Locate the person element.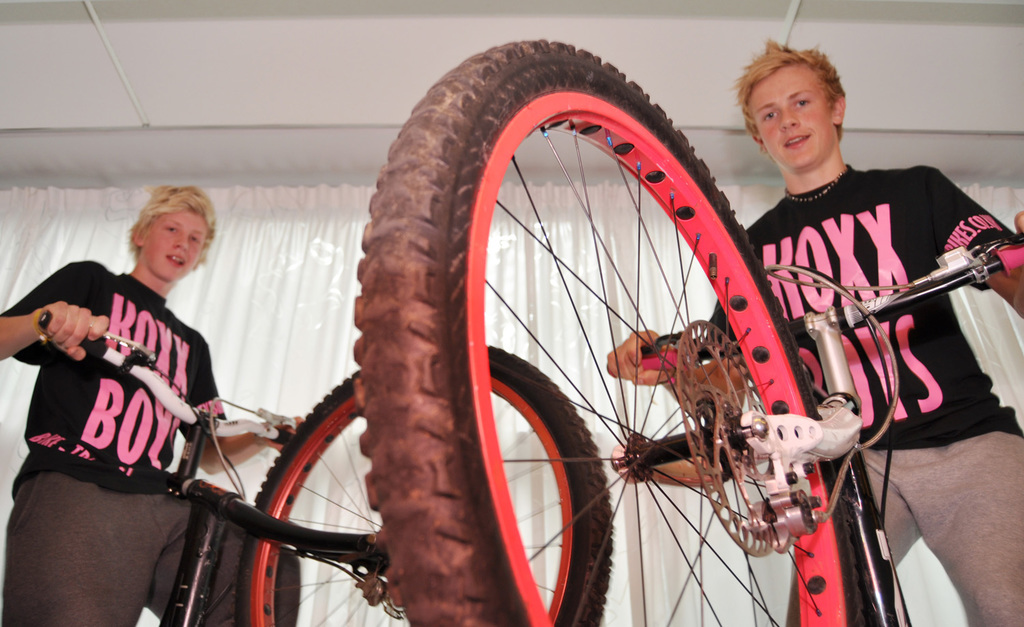
Element bbox: region(603, 32, 1023, 626).
